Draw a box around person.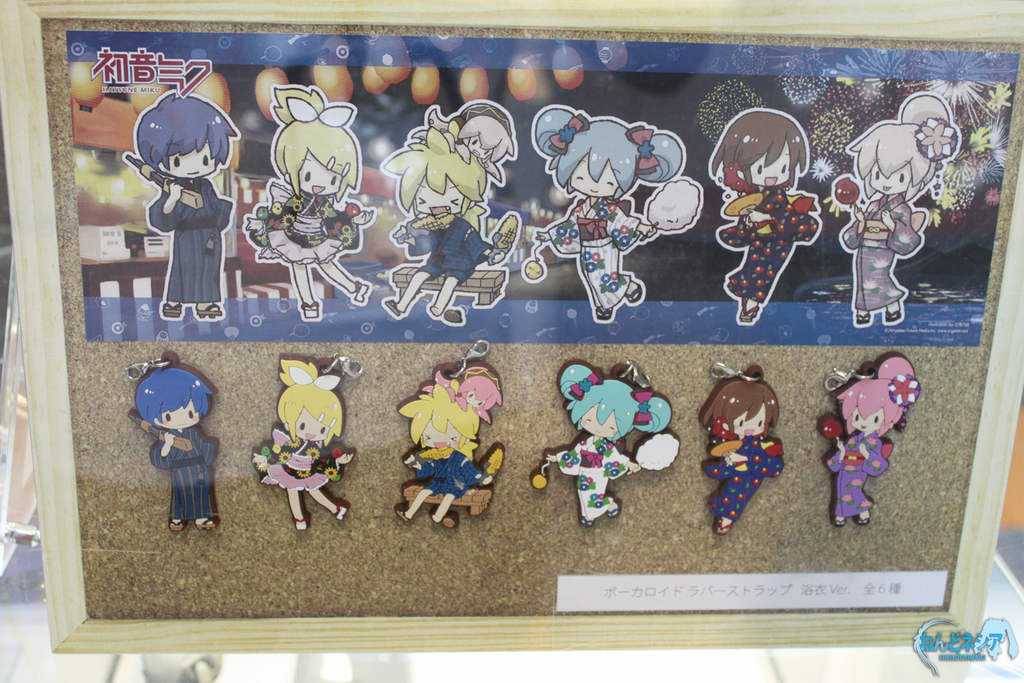
[133, 83, 232, 324].
